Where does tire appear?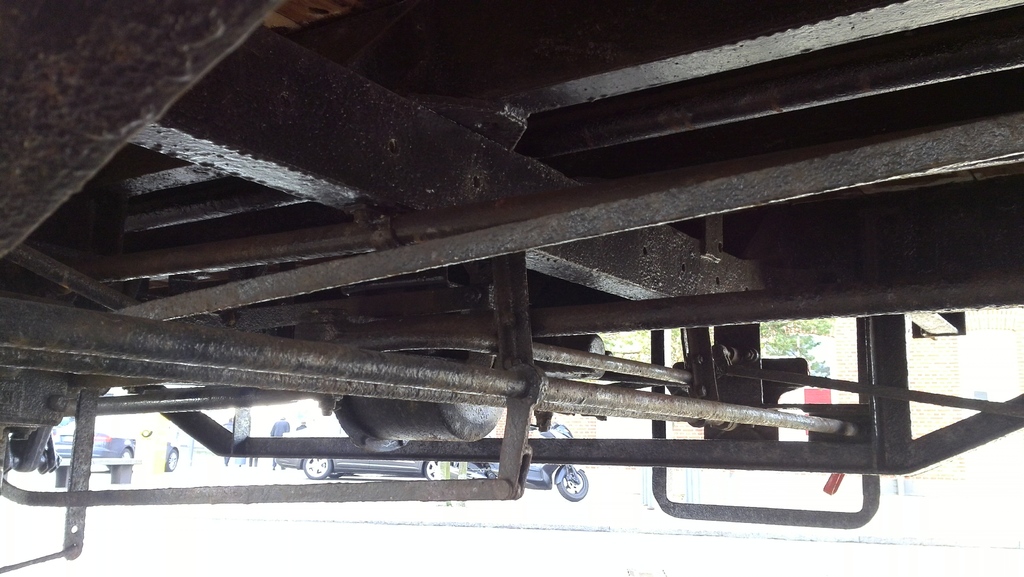
Appears at Rect(450, 461, 477, 481).
